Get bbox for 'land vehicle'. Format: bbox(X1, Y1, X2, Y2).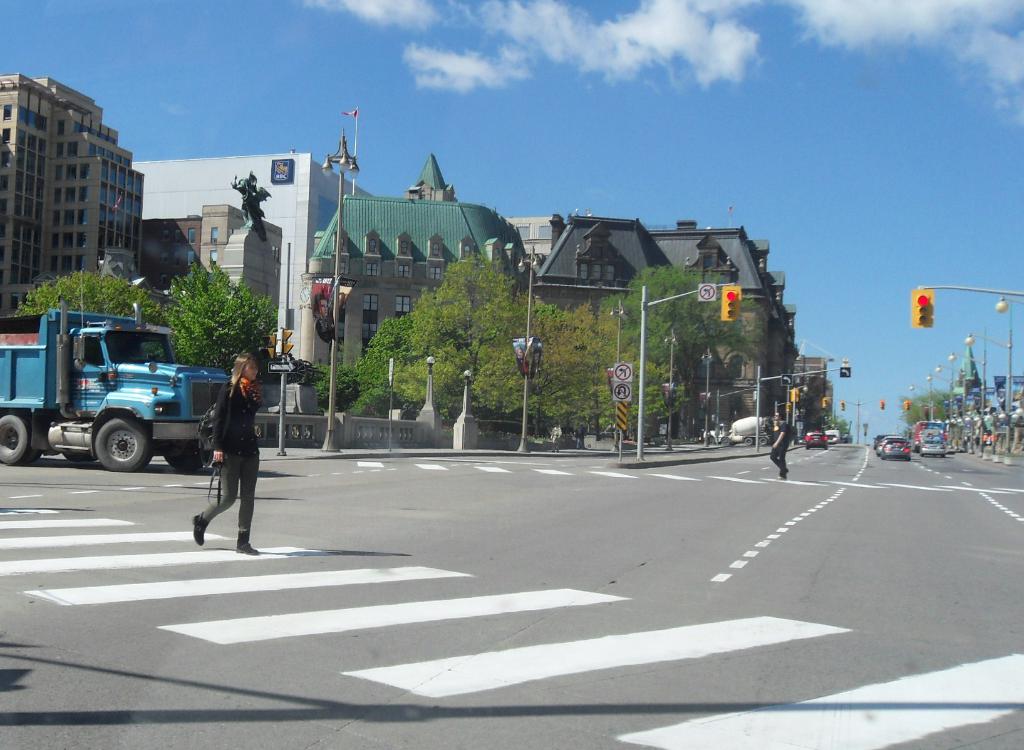
bbox(828, 428, 842, 447).
